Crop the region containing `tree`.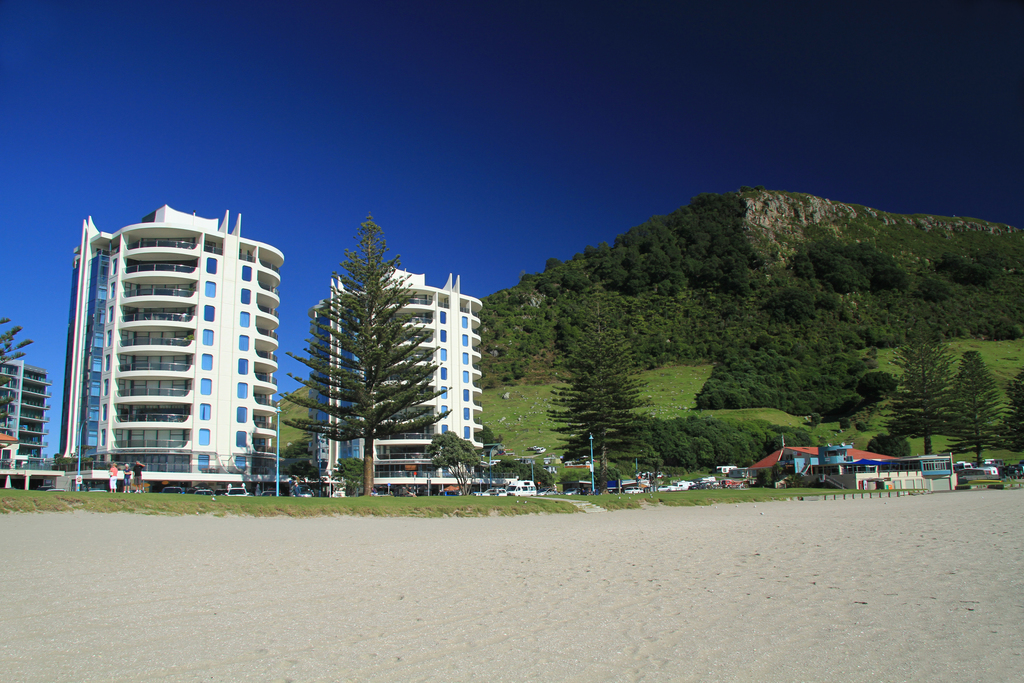
Crop region: (x1=0, y1=314, x2=33, y2=372).
